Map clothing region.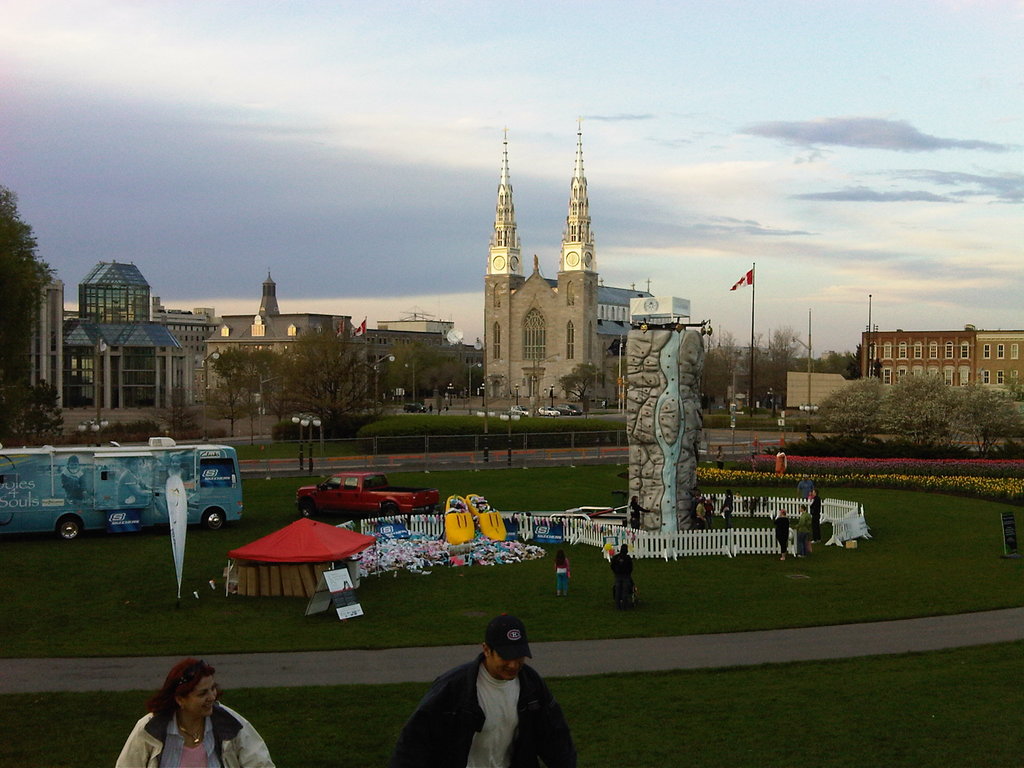
Mapped to 810:491:821:541.
